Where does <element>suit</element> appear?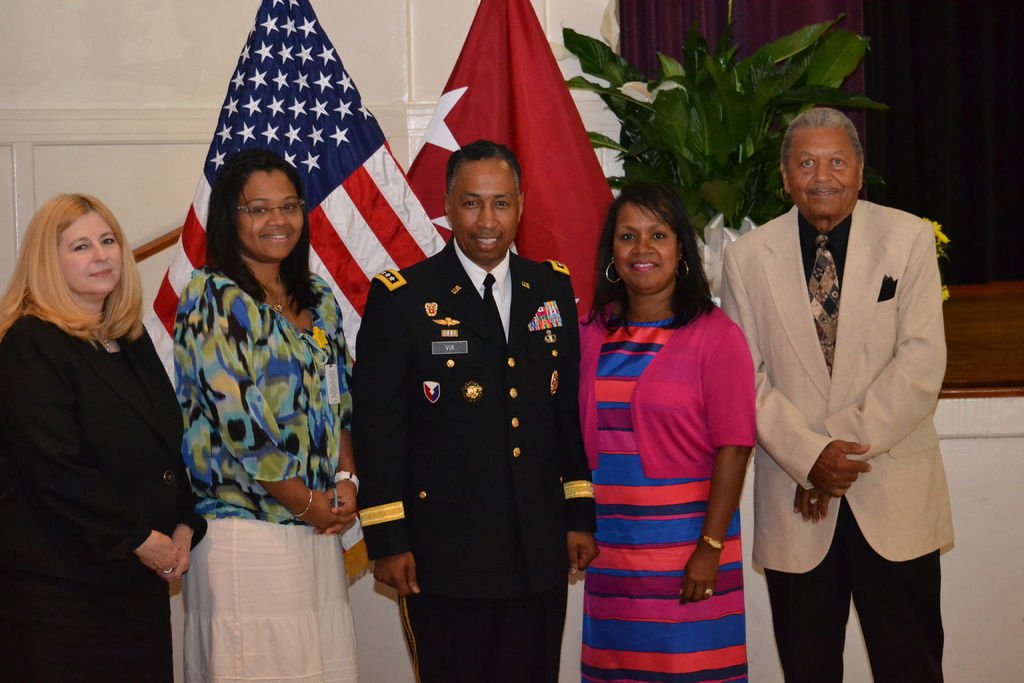
Appears at box(0, 311, 210, 682).
